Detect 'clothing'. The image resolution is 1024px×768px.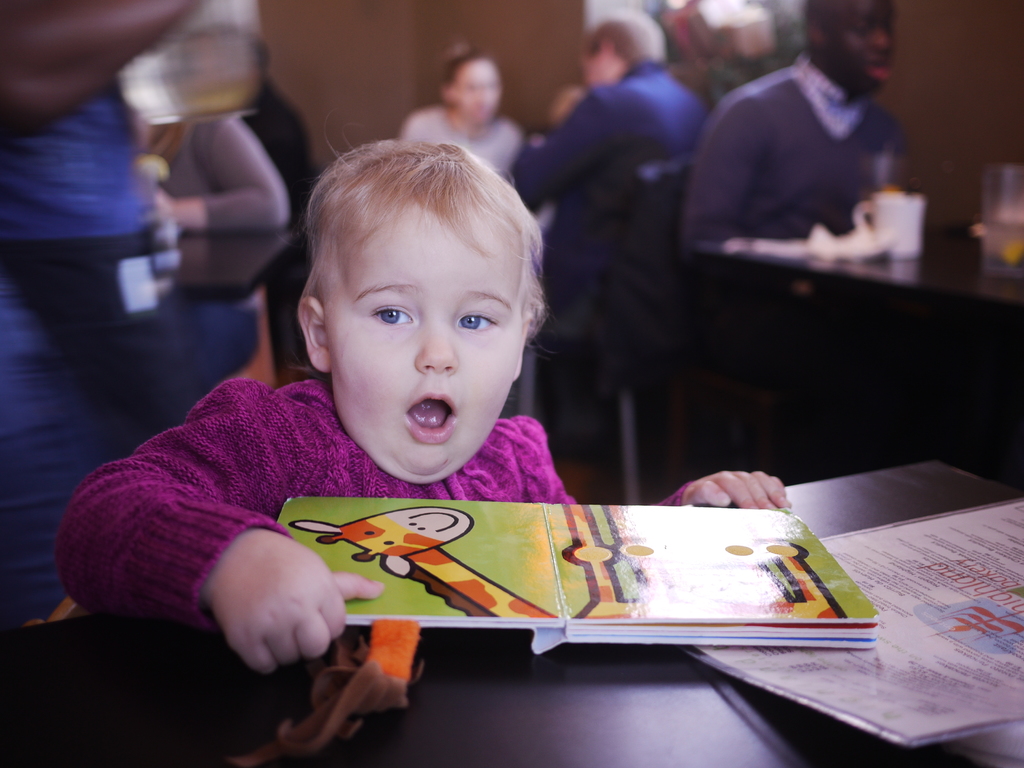
0/74/156/577.
